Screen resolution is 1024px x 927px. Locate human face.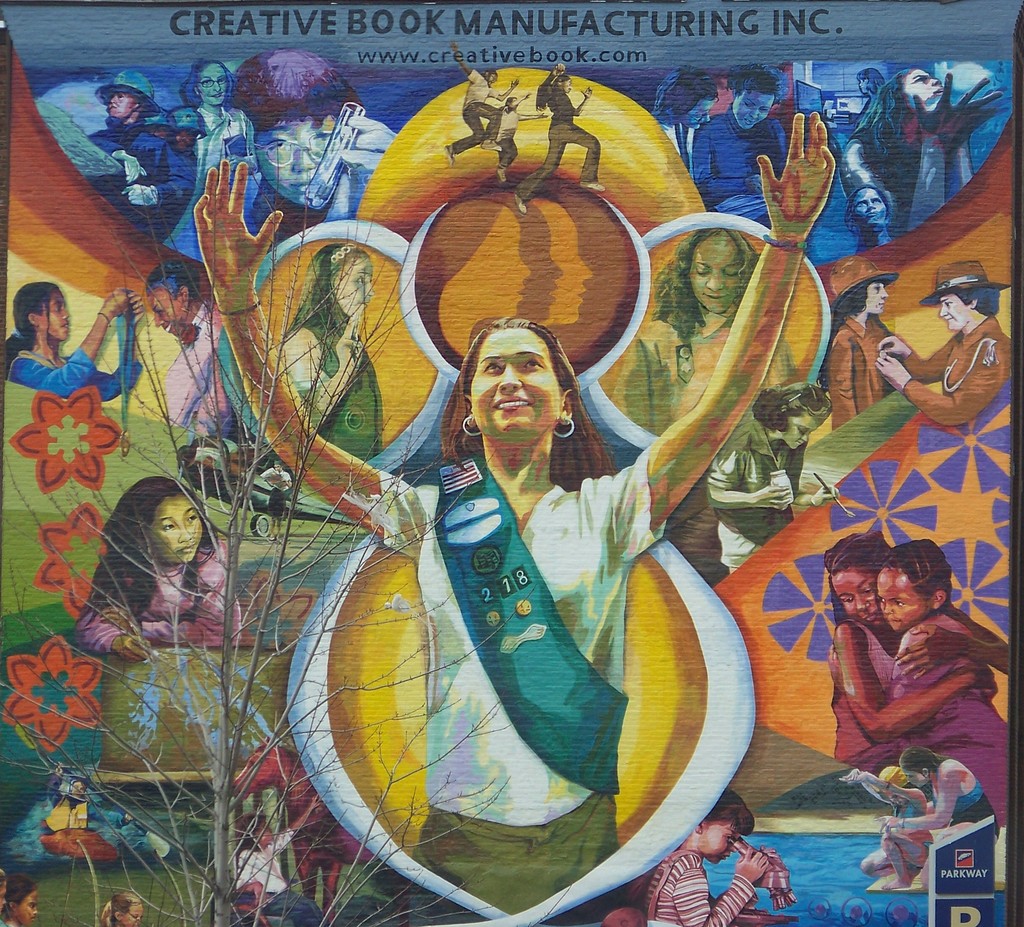
140,492,205,557.
